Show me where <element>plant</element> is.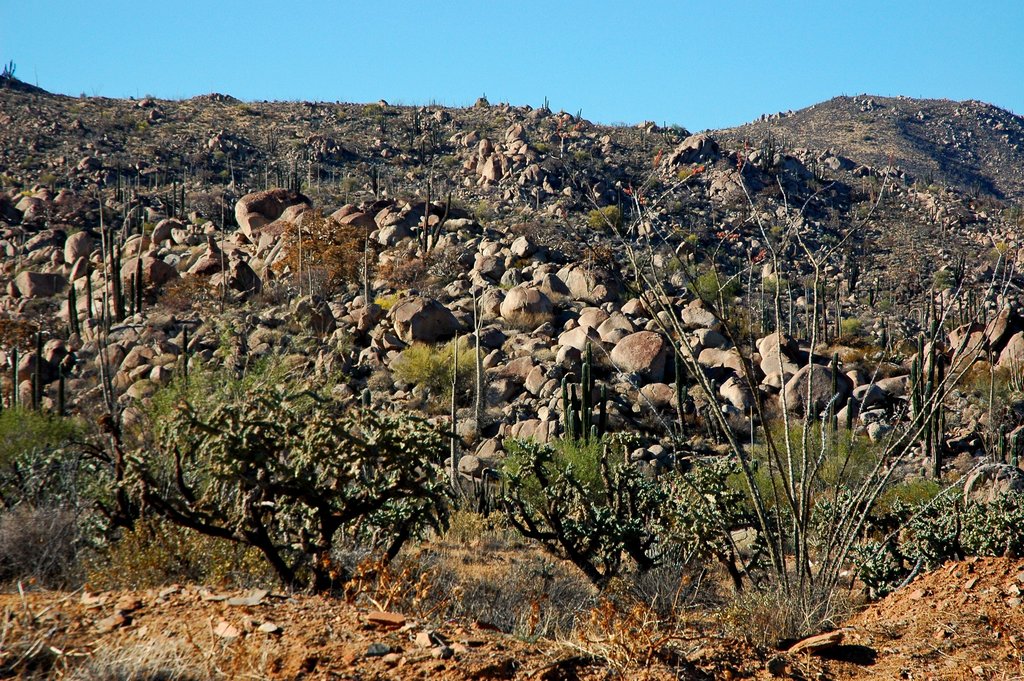
<element>plant</element> is at <bbox>572, 104, 591, 127</bbox>.
